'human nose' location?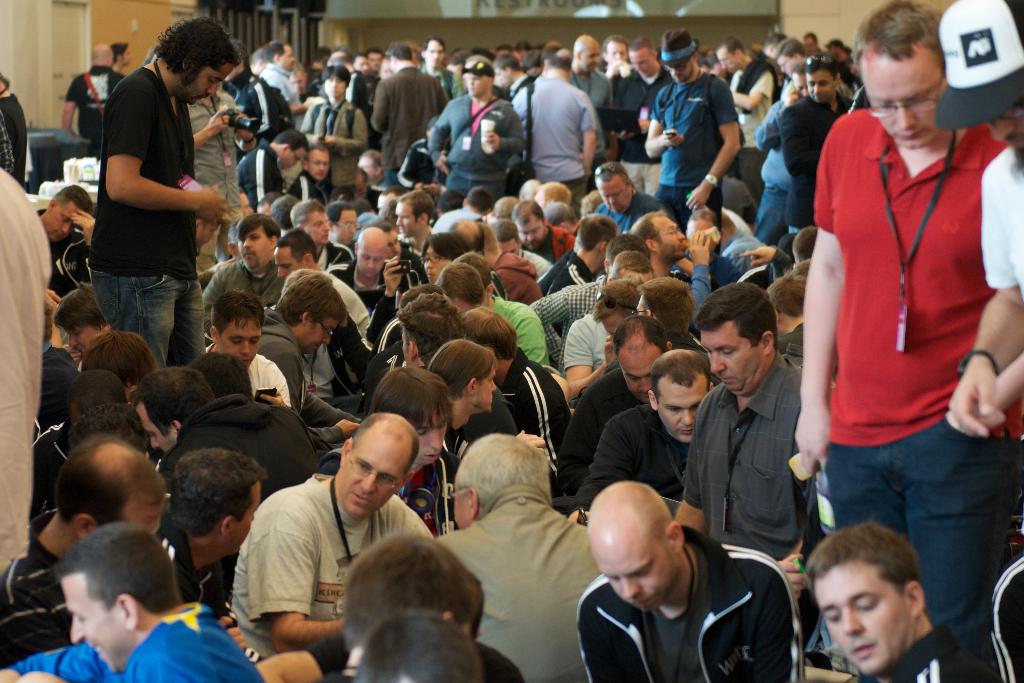
bbox=[150, 437, 159, 449]
